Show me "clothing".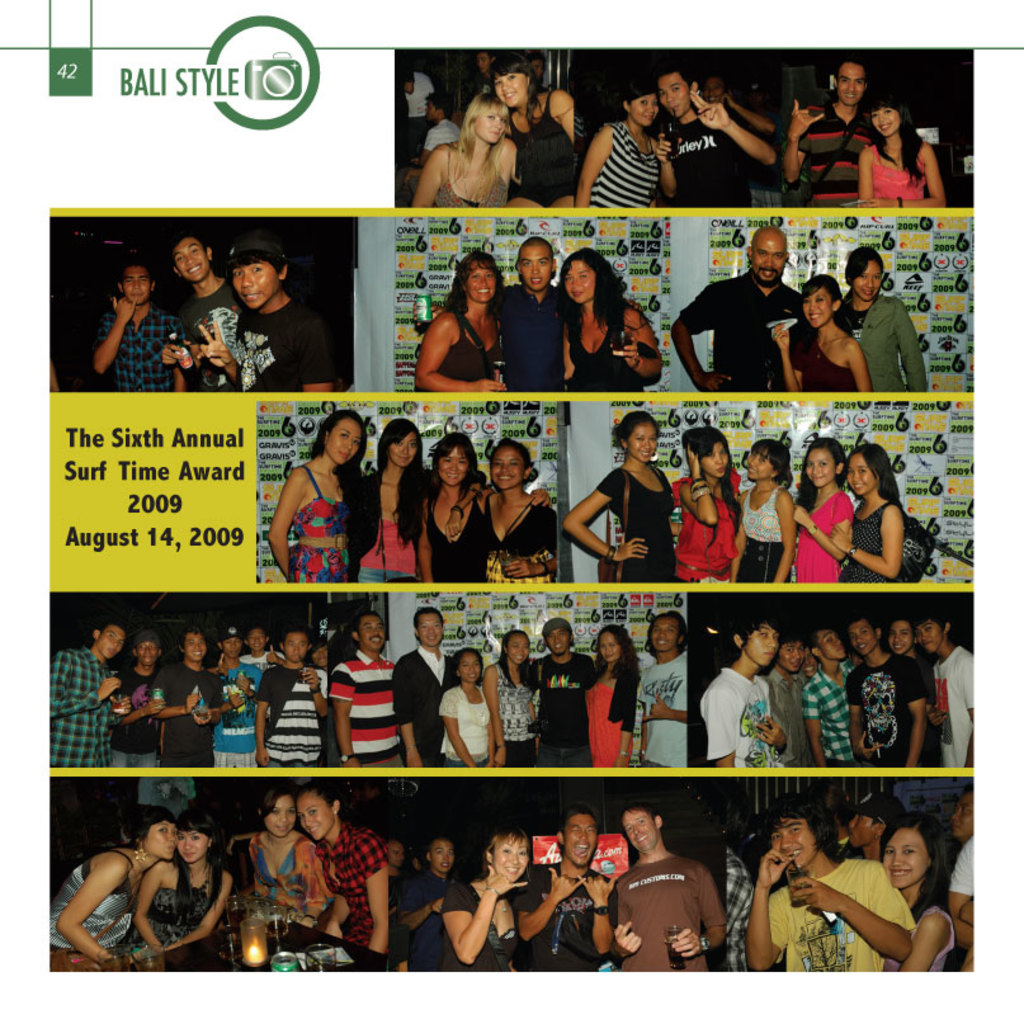
"clothing" is here: box=[725, 843, 754, 973].
